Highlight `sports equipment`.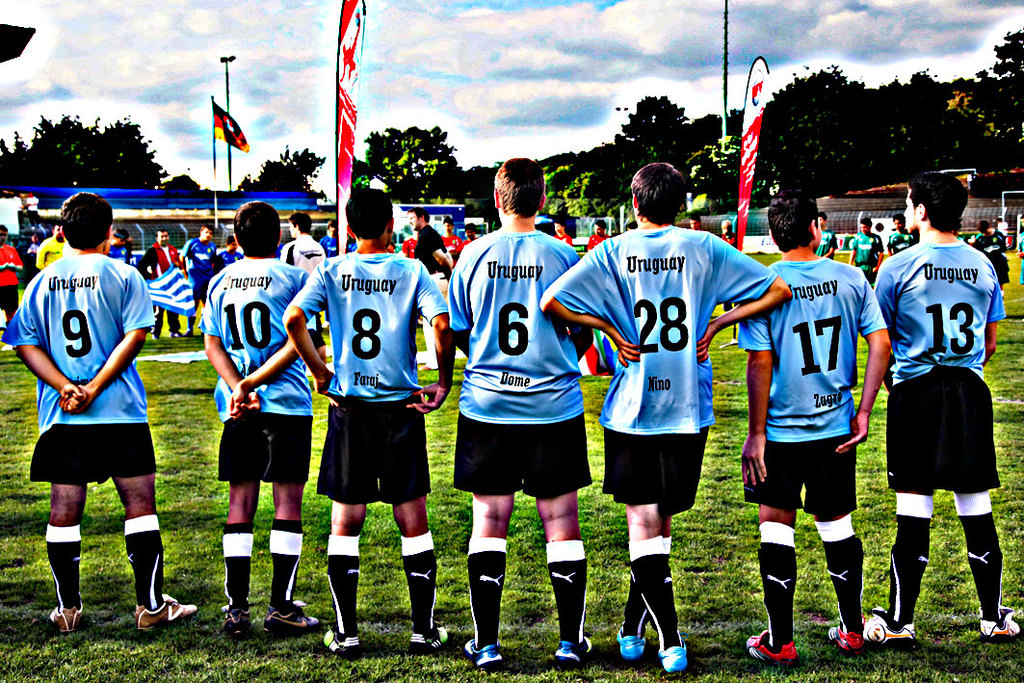
Highlighted region: left=743, top=628, right=799, bottom=663.
